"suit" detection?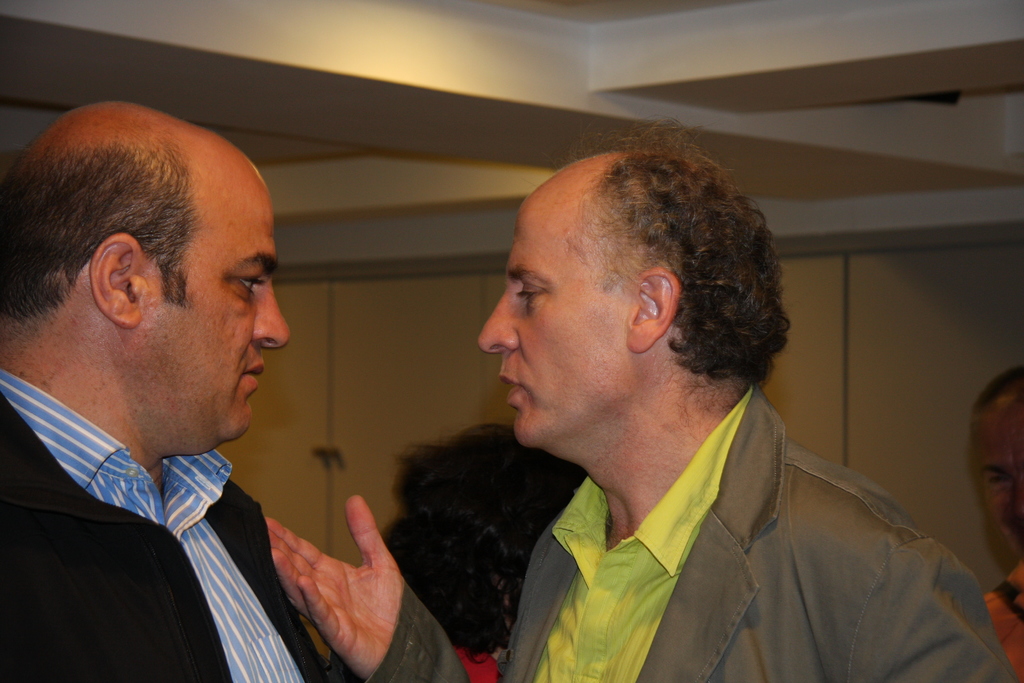
(0, 320, 394, 672)
